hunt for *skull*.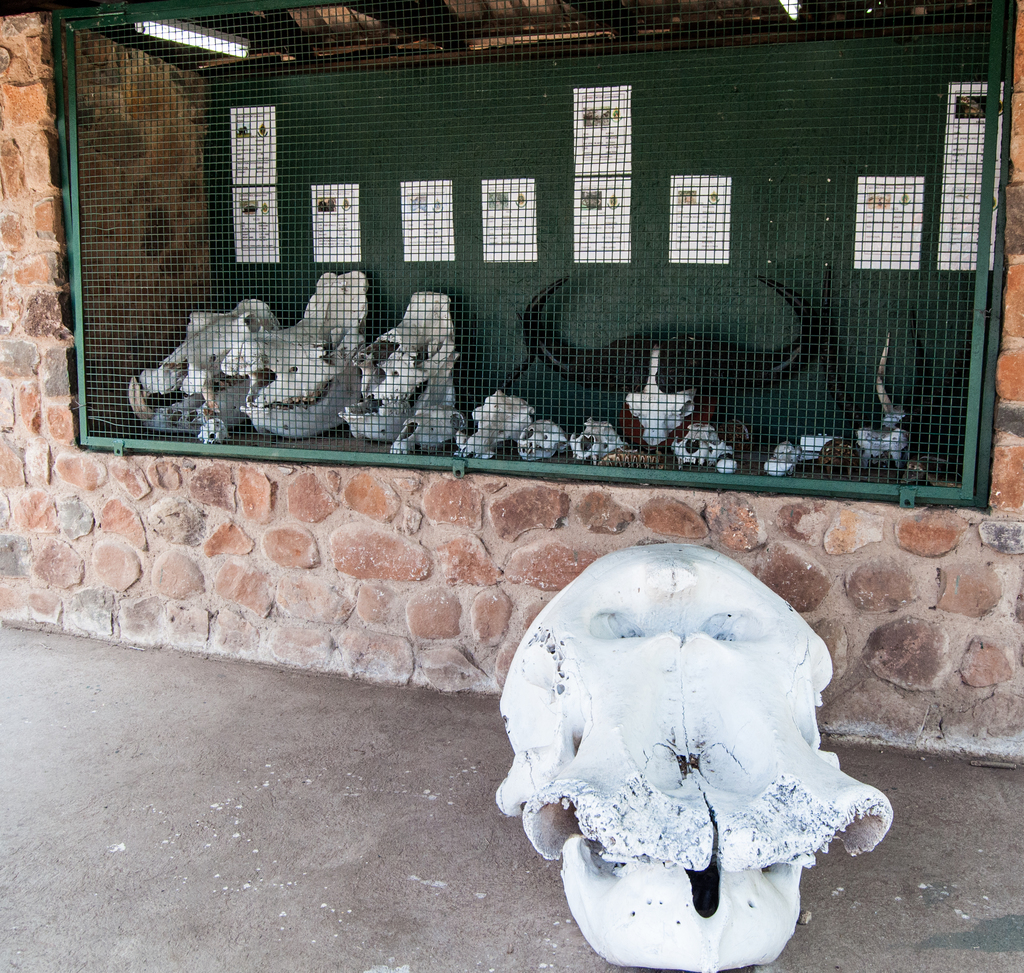
Hunted down at <bbox>221, 272, 367, 438</bbox>.
